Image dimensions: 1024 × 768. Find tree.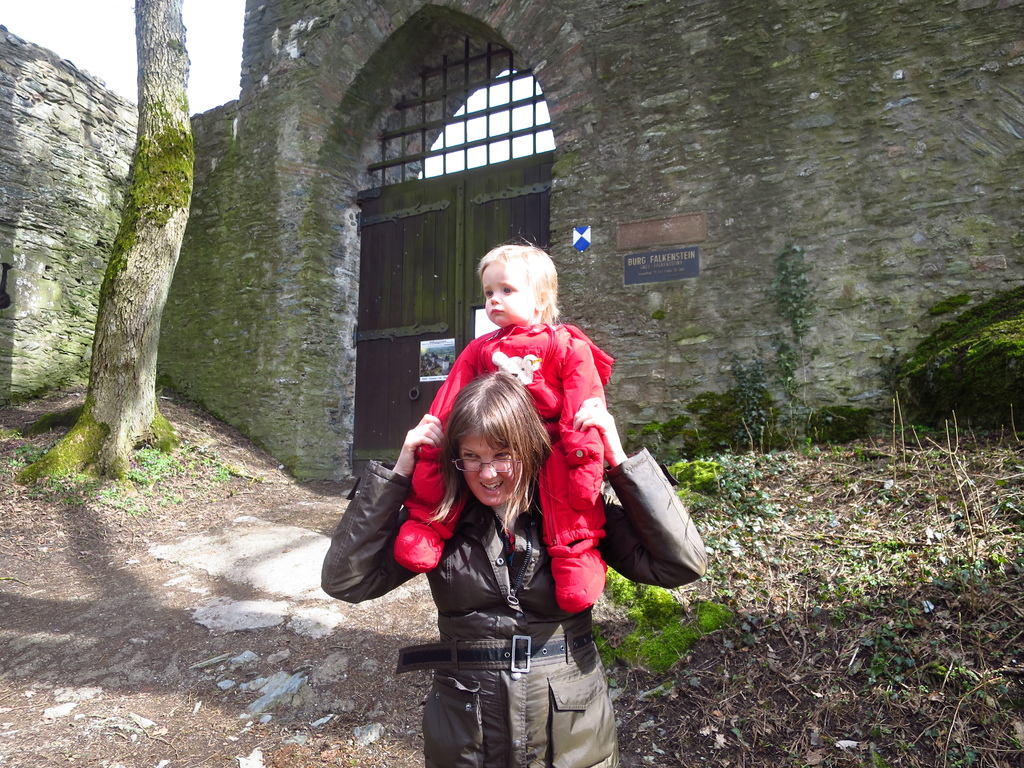
21/31/257/495.
